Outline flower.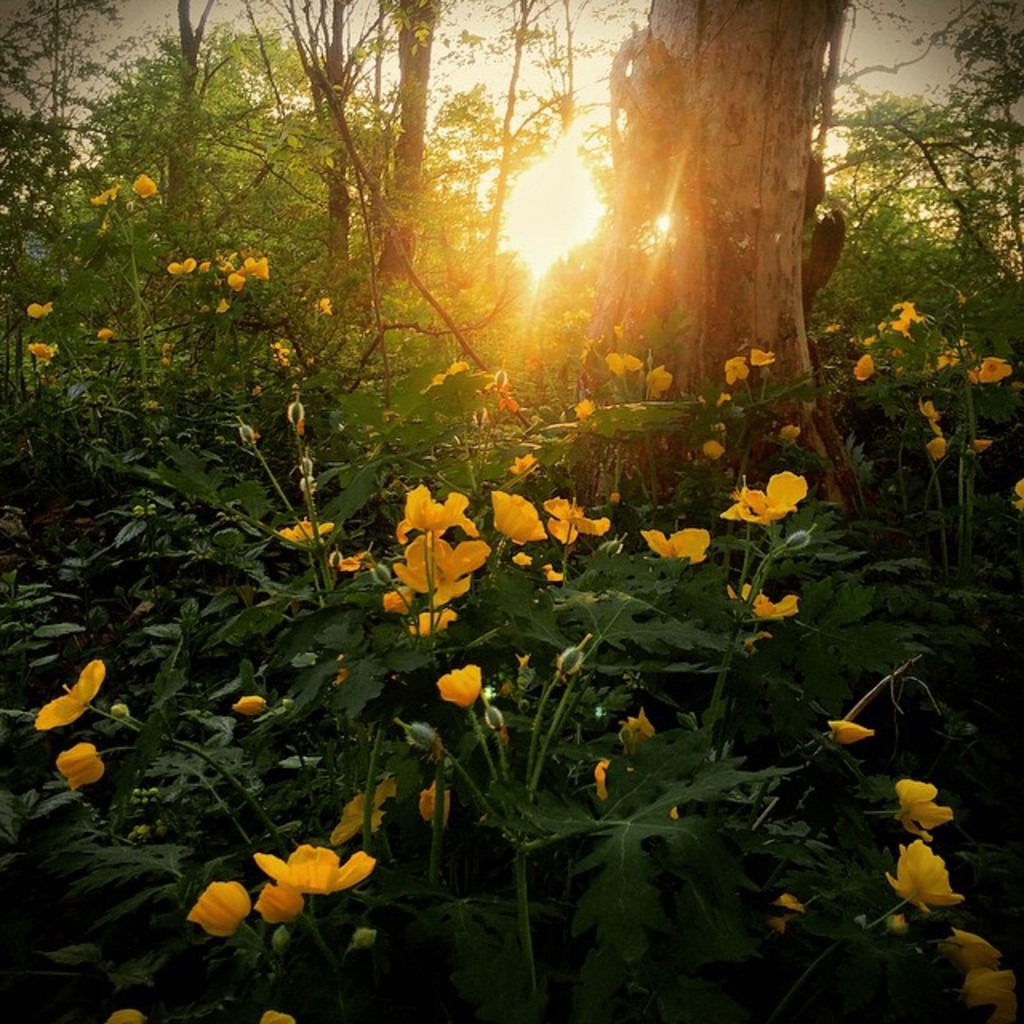
Outline: [626, 712, 653, 741].
